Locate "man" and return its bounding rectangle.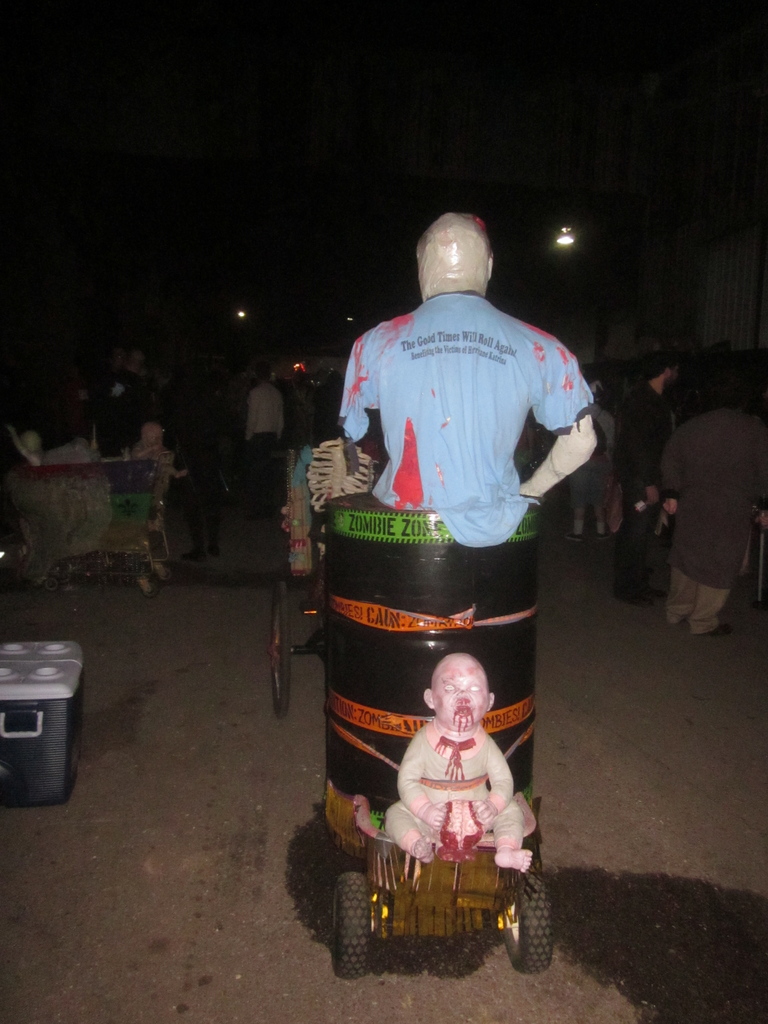
644 394 760 643.
